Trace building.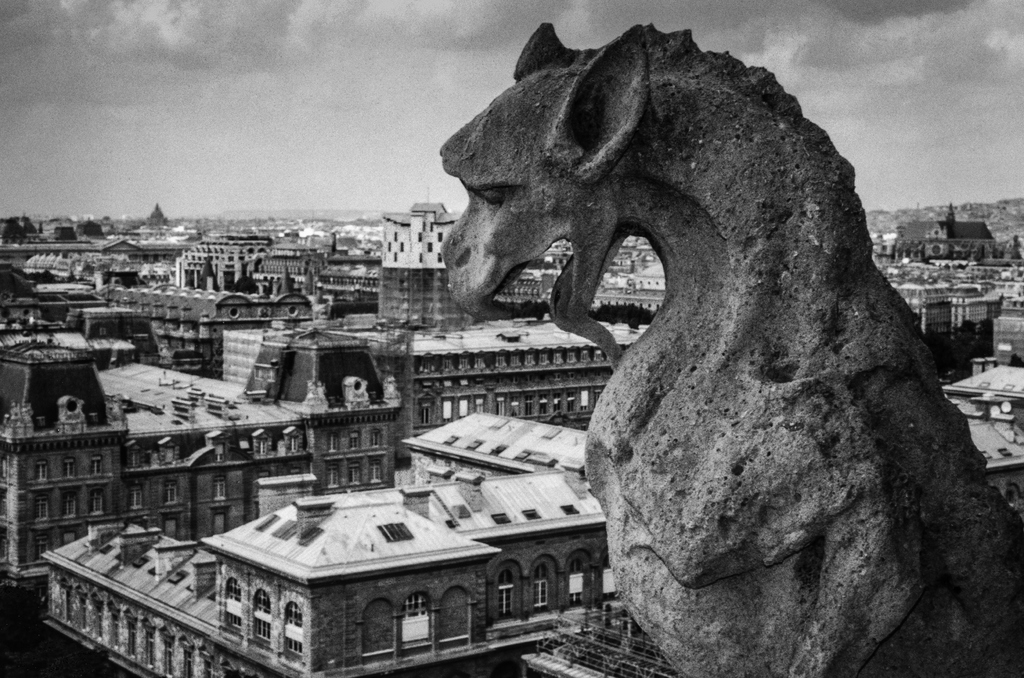
Traced to {"left": 168, "top": 231, "right": 268, "bottom": 293}.
